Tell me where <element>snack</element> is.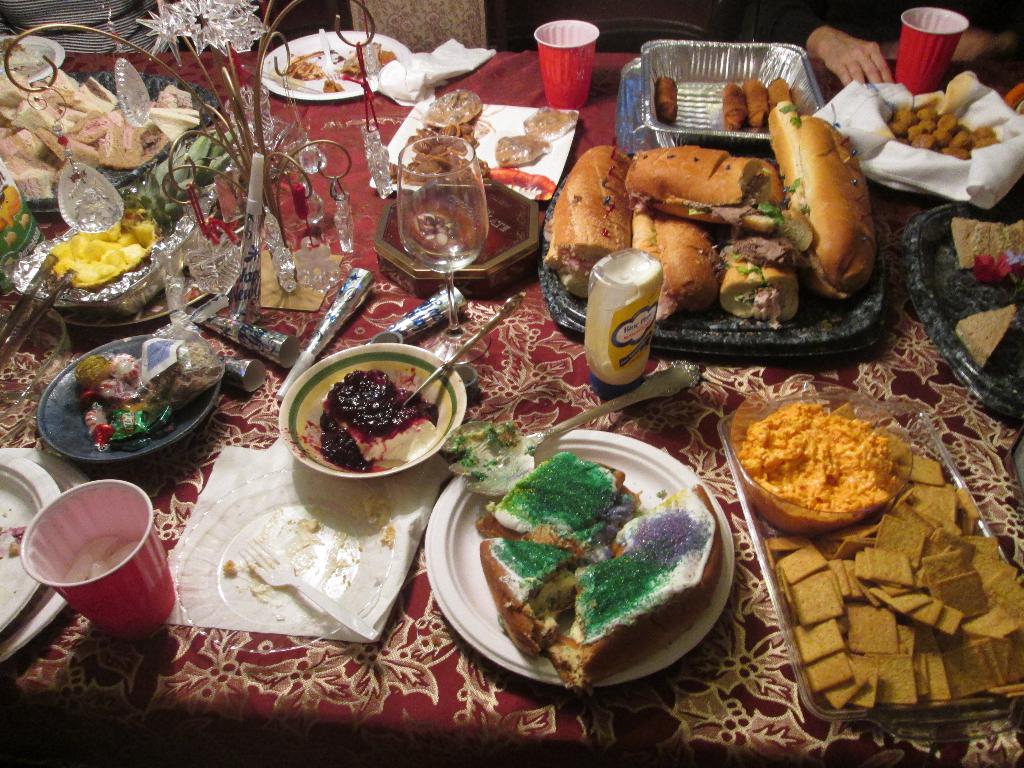
<element>snack</element> is at [x1=321, y1=82, x2=344, y2=92].
